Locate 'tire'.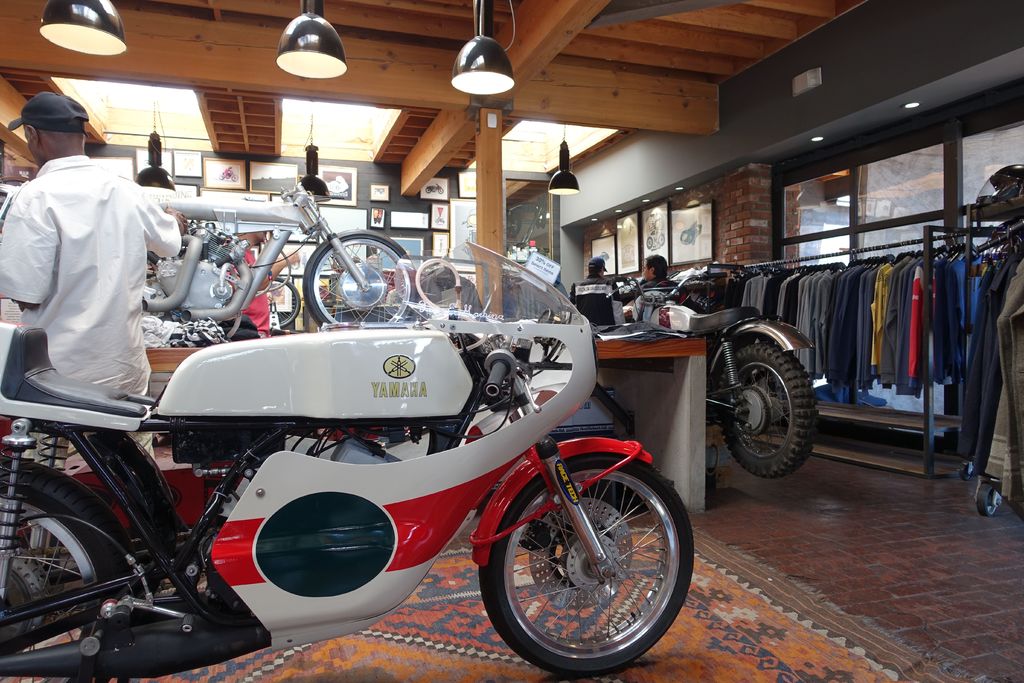
Bounding box: [491,453,685,667].
